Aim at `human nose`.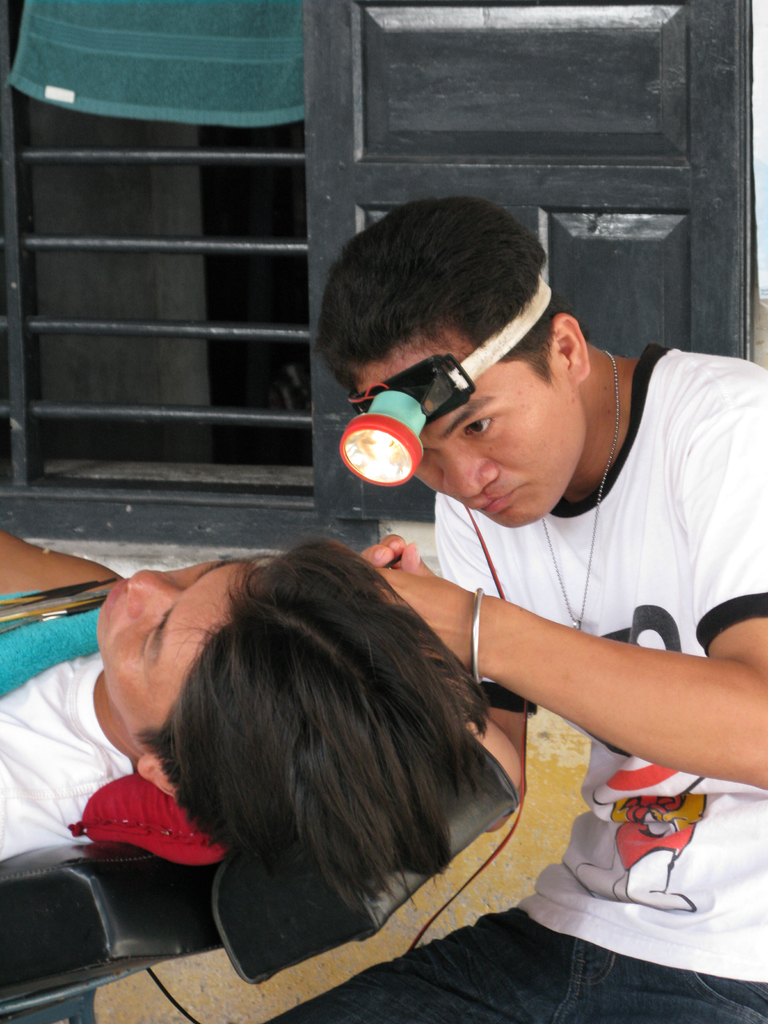
Aimed at [left=438, top=455, right=499, bottom=497].
